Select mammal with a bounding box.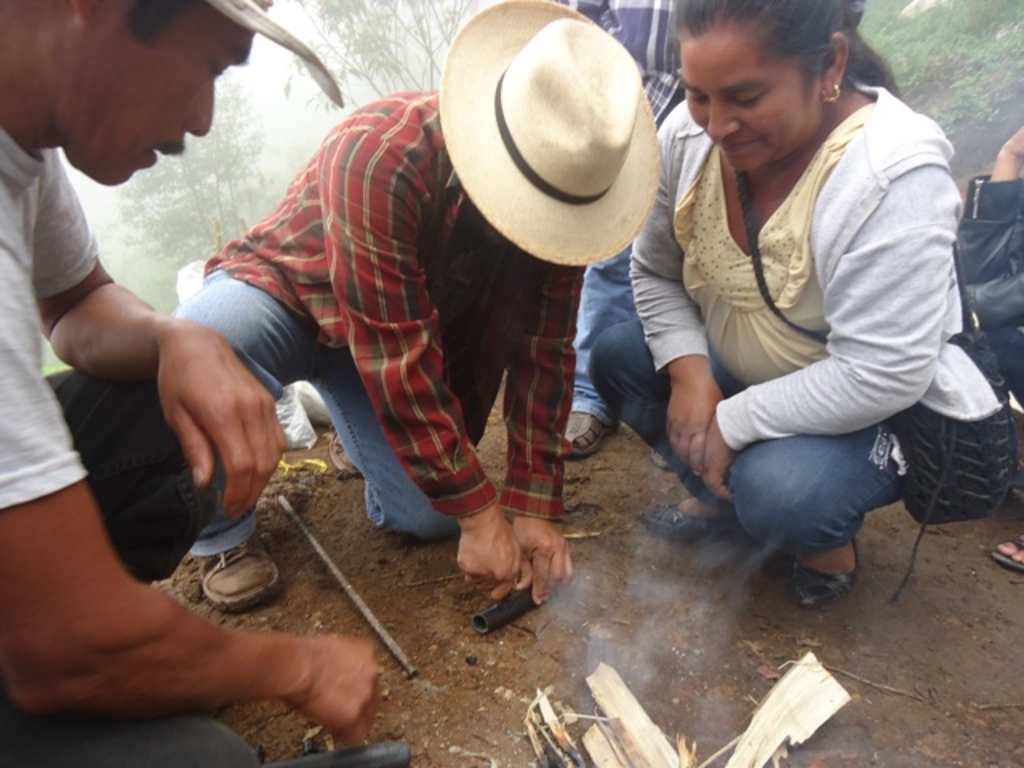
box=[131, 66, 664, 642].
